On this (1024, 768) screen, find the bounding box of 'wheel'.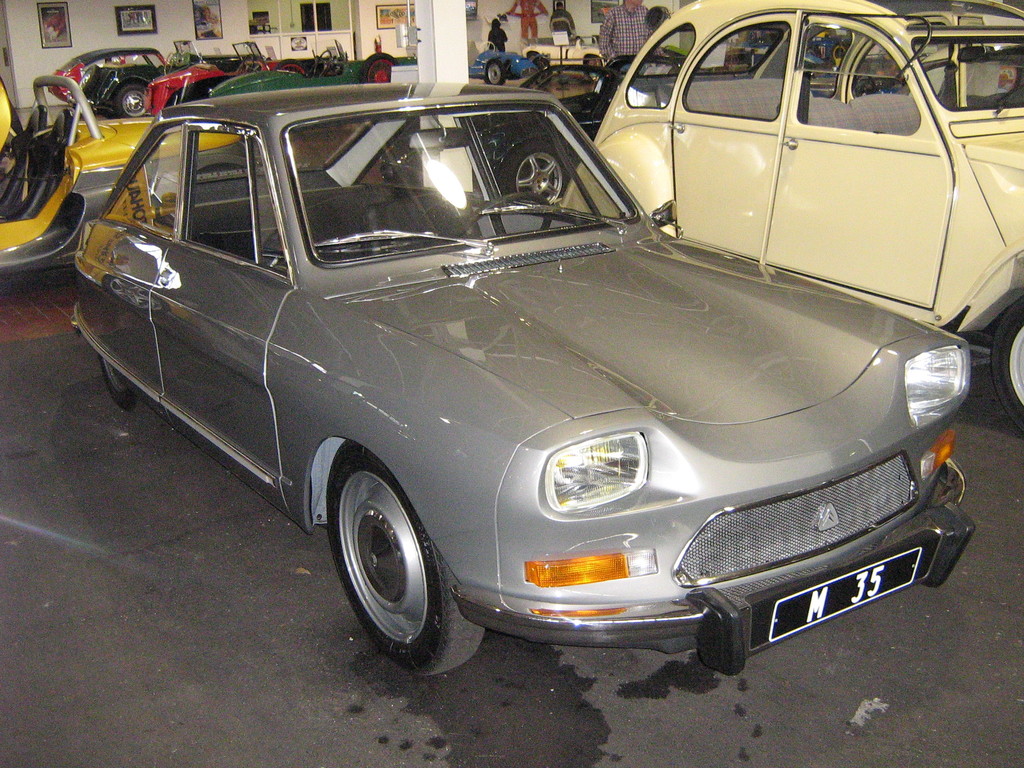
Bounding box: <bbox>481, 59, 505, 86</bbox>.
